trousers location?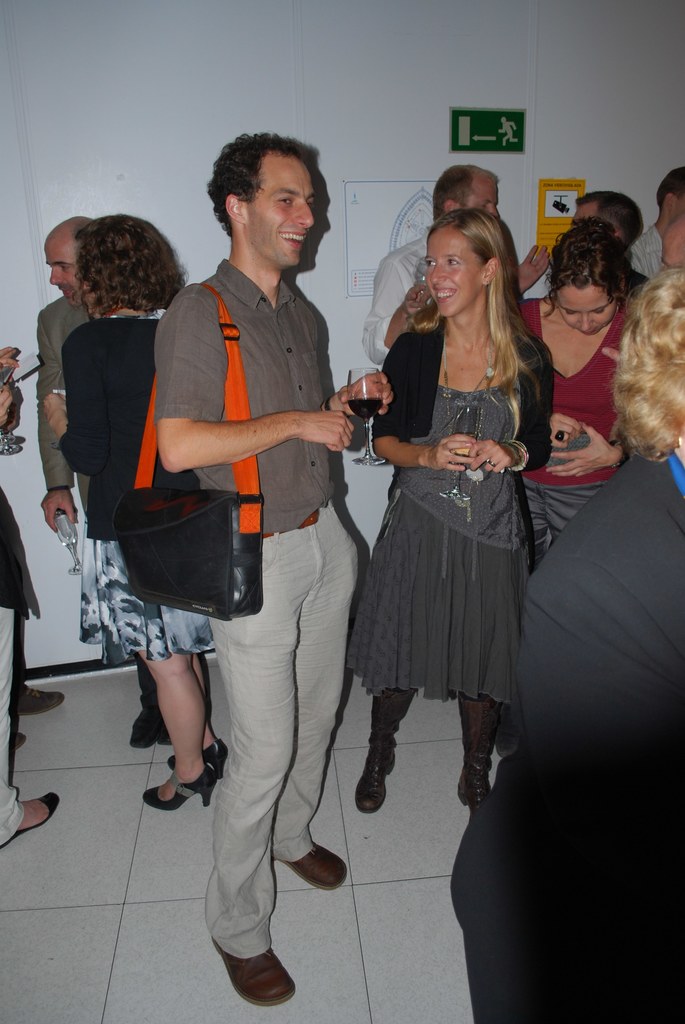
<region>0, 603, 26, 846</region>
